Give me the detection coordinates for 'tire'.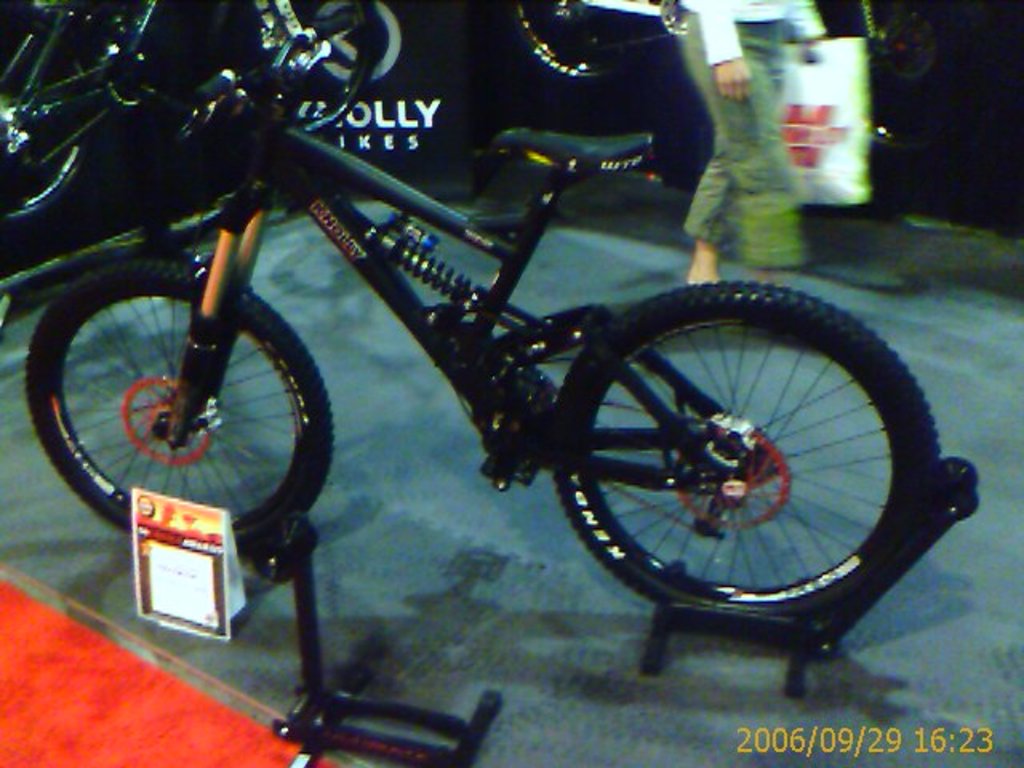
[24,261,334,554].
